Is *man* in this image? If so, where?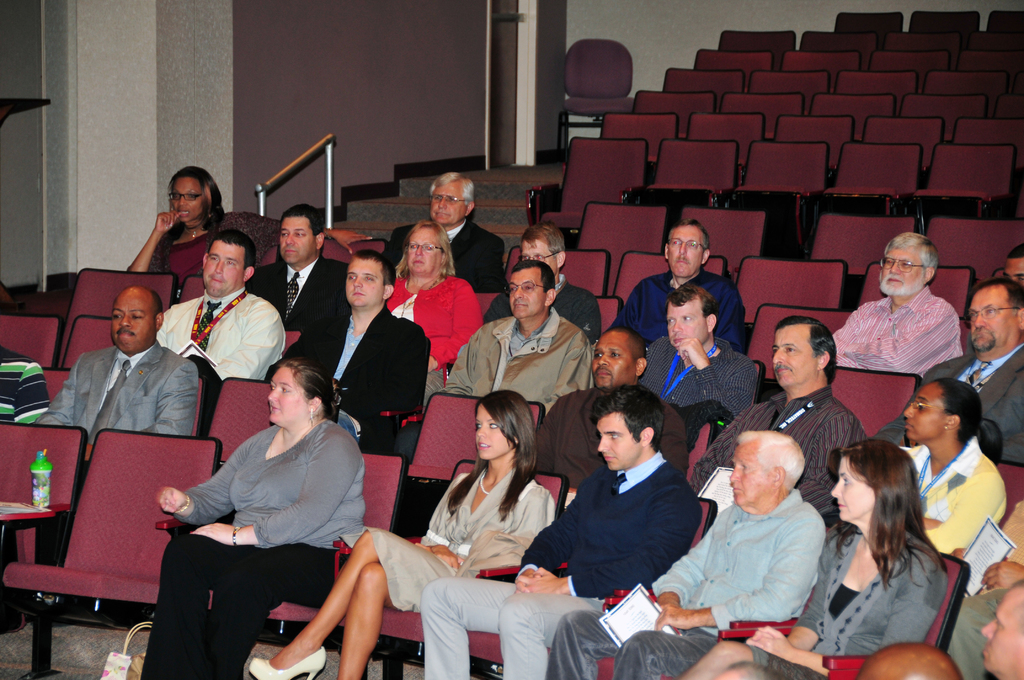
Yes, at {"left": 634, "top": 284, "right": 756, "bottom": 426}.
